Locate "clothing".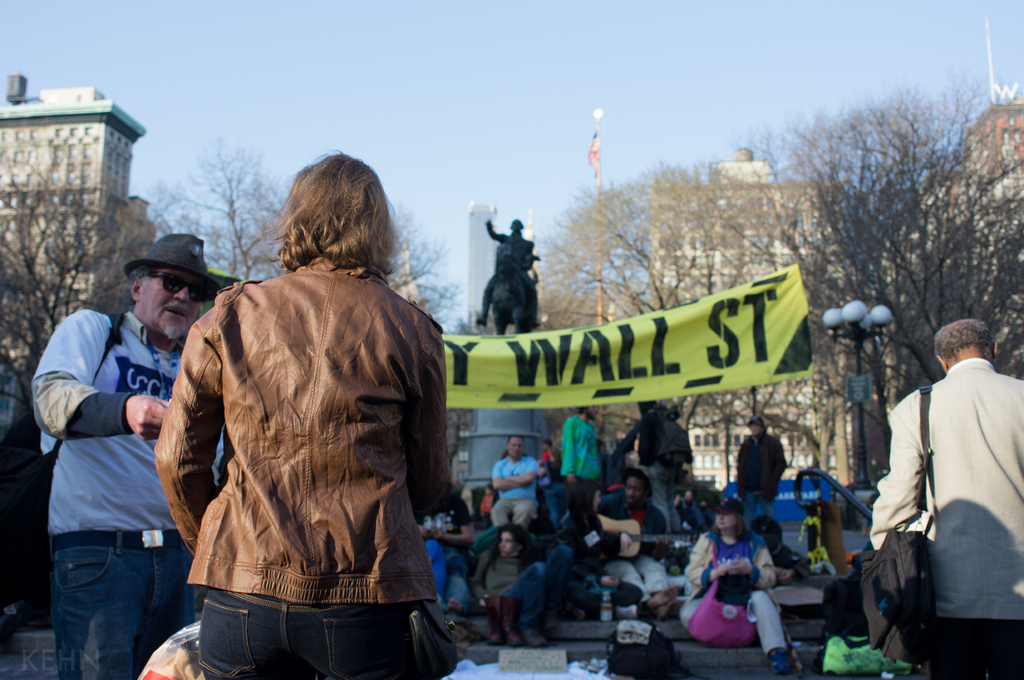
Bounding box: 430/492/476/591.
